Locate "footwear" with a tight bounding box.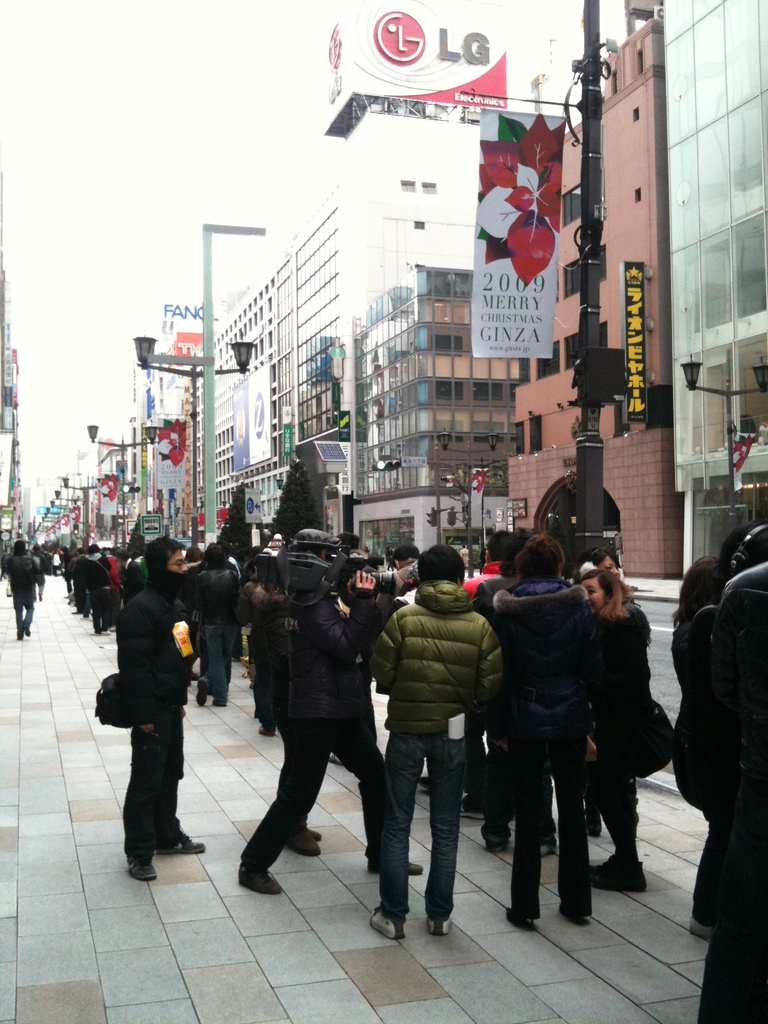
[left=424, top=910, right=453, bottom=938].
